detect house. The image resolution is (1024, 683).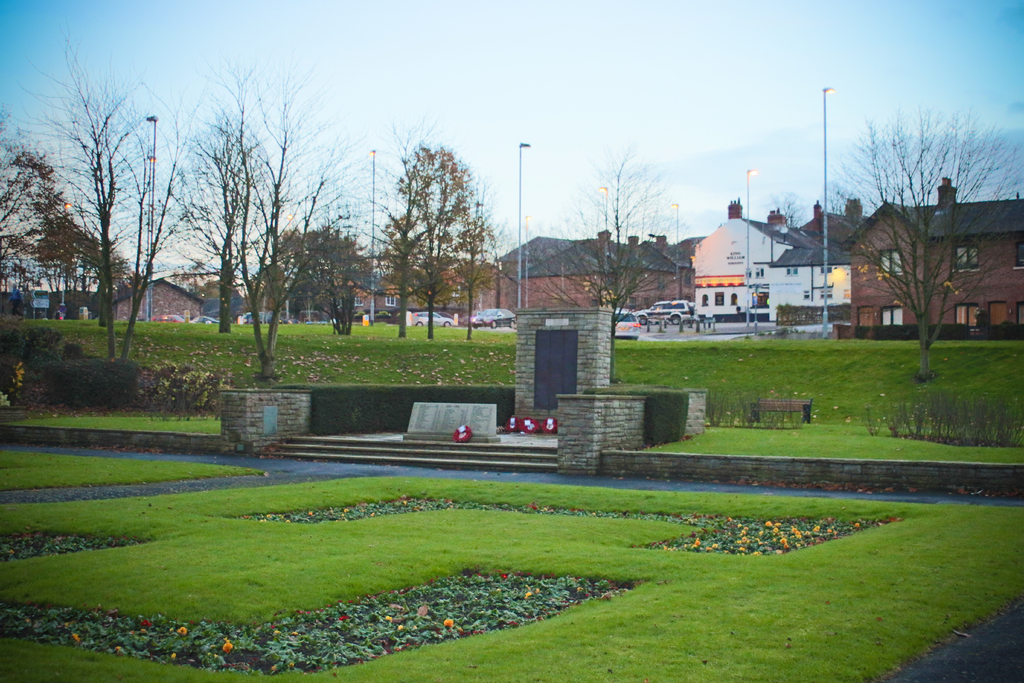
(860, 175, 992, 350).
